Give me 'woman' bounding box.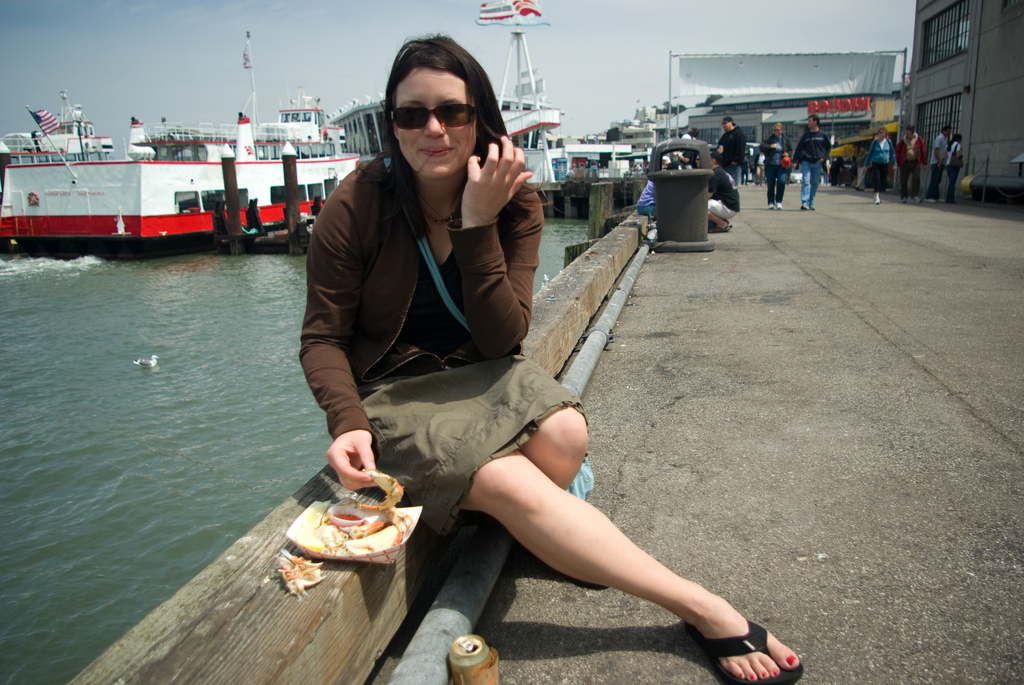
[left=759, top=120, right=791, bottom=206].
